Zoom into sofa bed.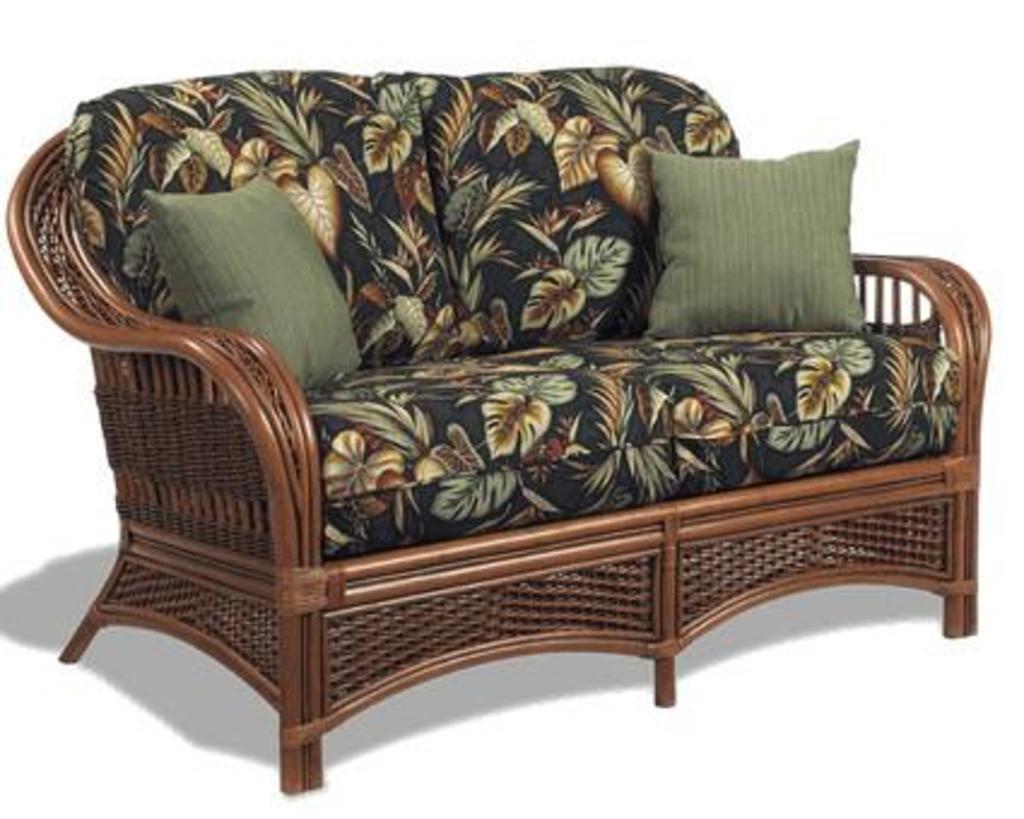
Zoom target: left=7, top=65, right=990, bottom=797.
